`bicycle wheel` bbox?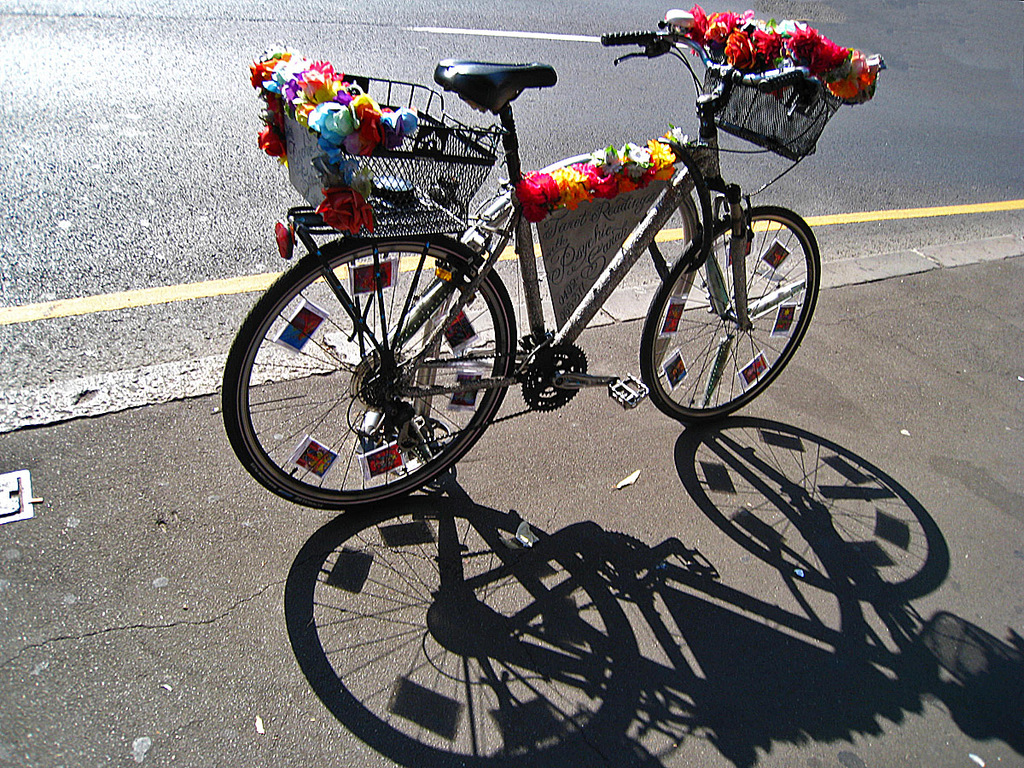
(left=217, top=235, right=519, bottom=514)
